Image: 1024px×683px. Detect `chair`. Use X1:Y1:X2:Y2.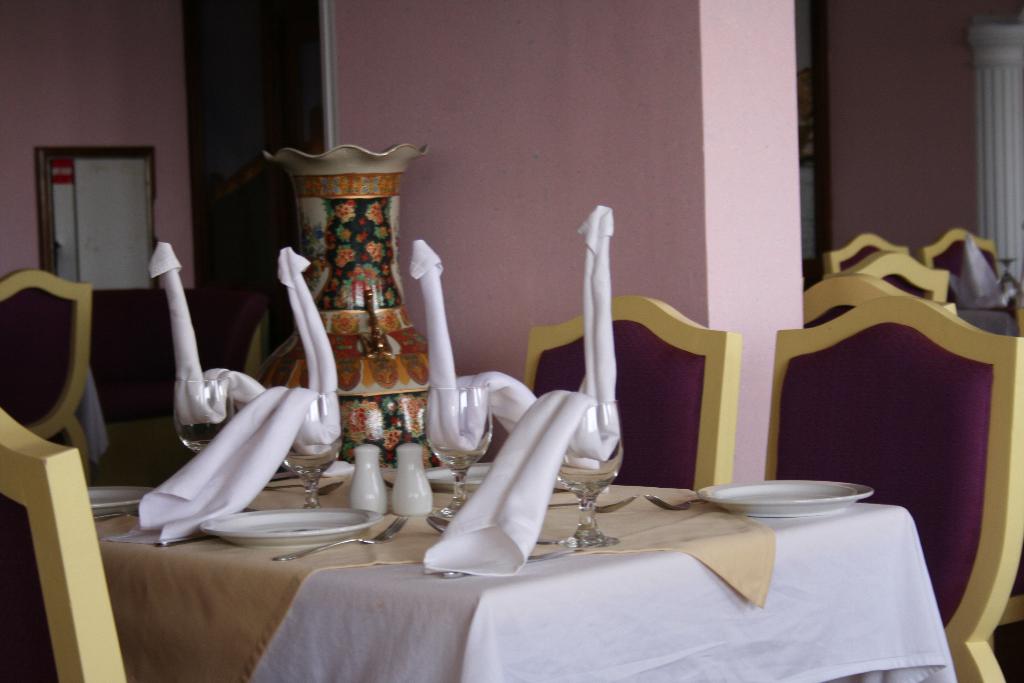
917:227:998:303.
